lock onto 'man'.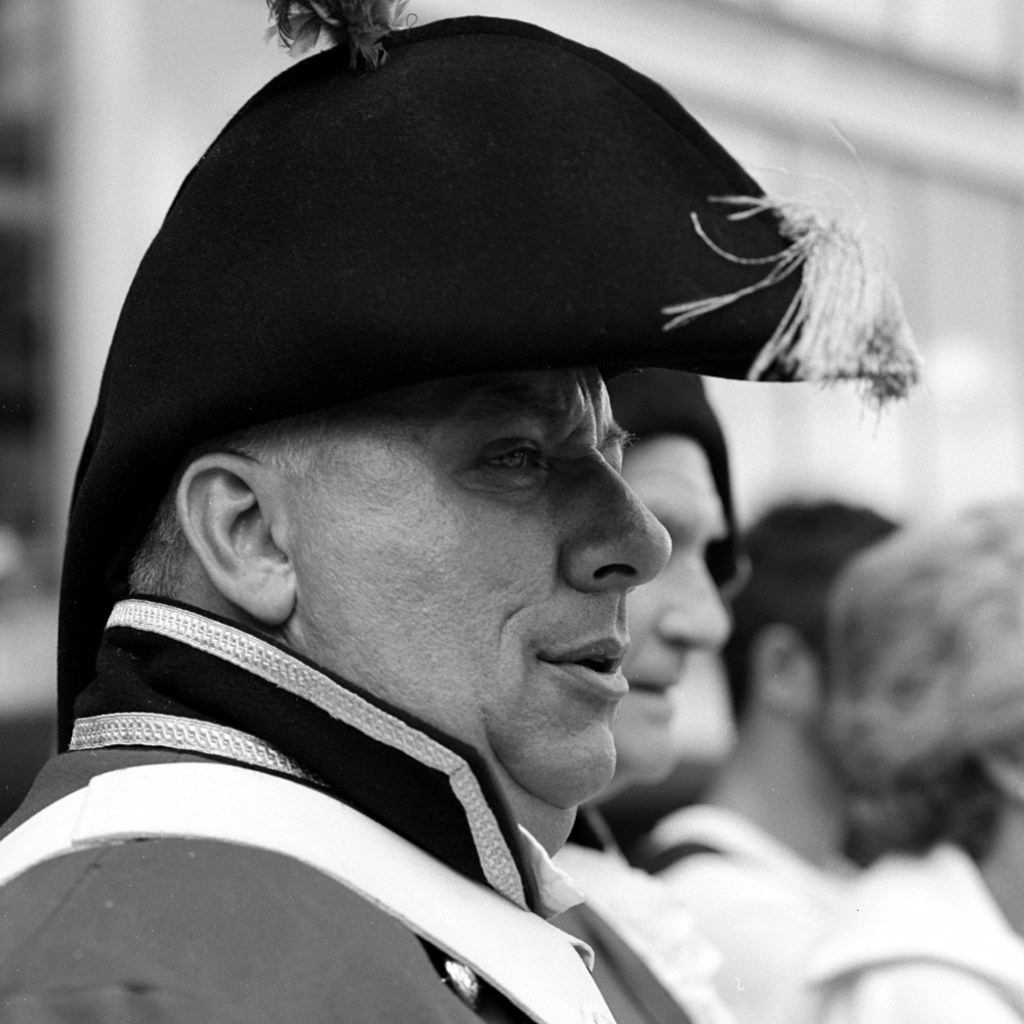
Locked: (left=540, top=356, right=746, bottom=1023).
